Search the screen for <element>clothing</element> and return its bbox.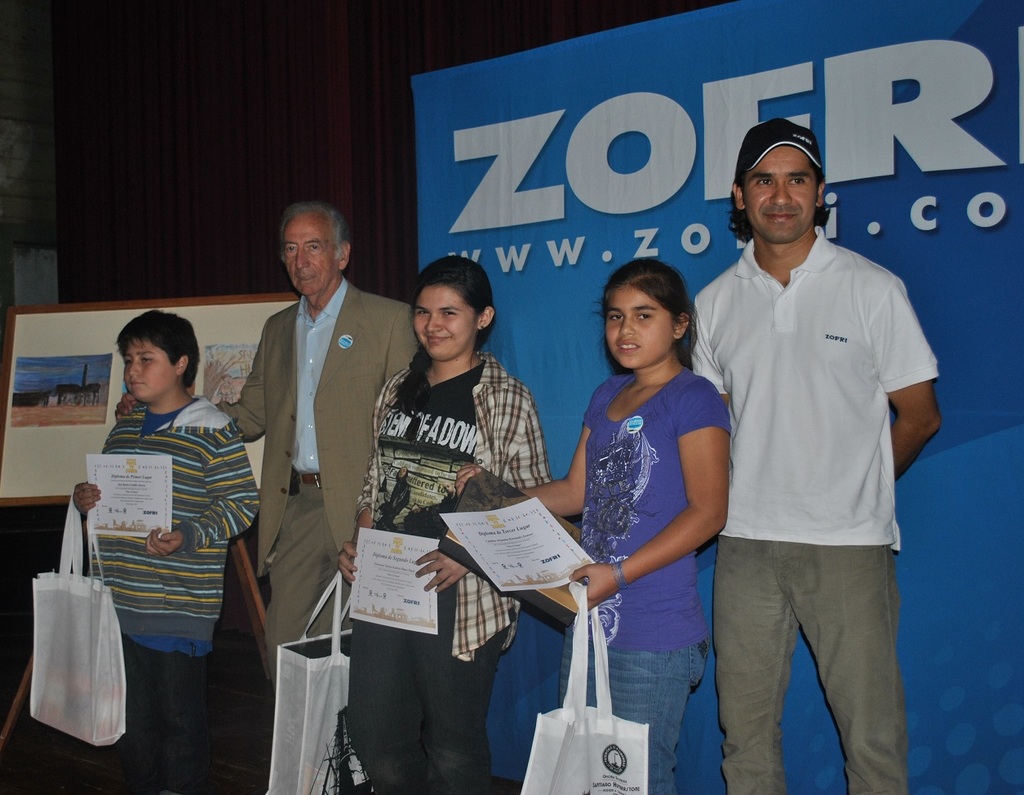
Found: locate(78, 391, 264, 794).
